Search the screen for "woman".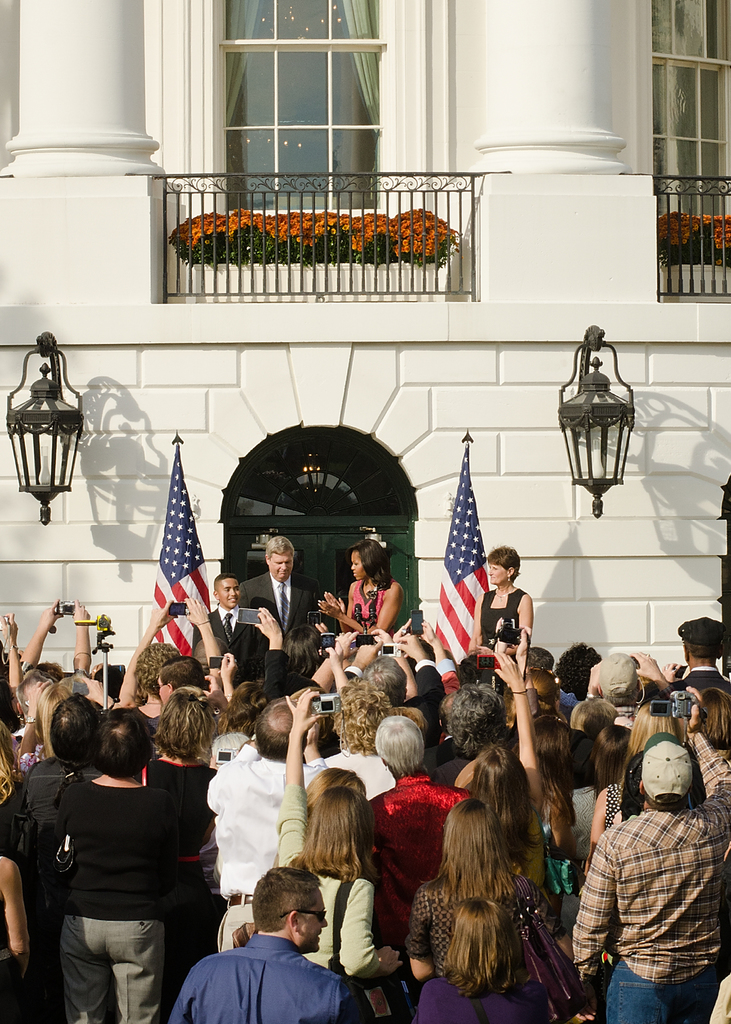
Found at (469, 543, 524, 655).
